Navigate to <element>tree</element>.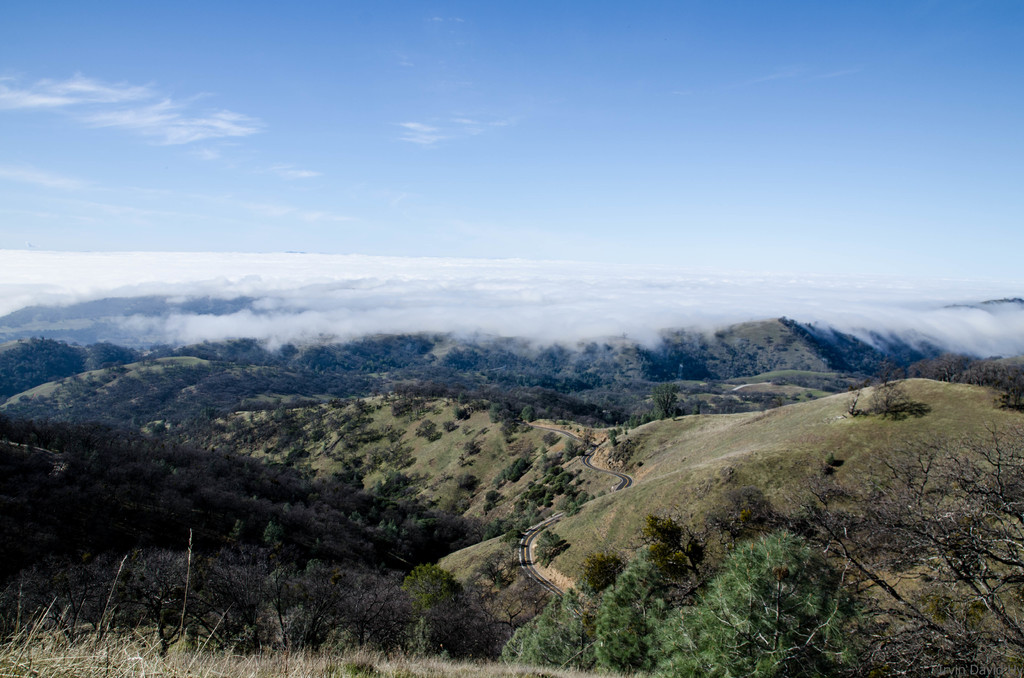
Navigation target: 478 551 506 586.
